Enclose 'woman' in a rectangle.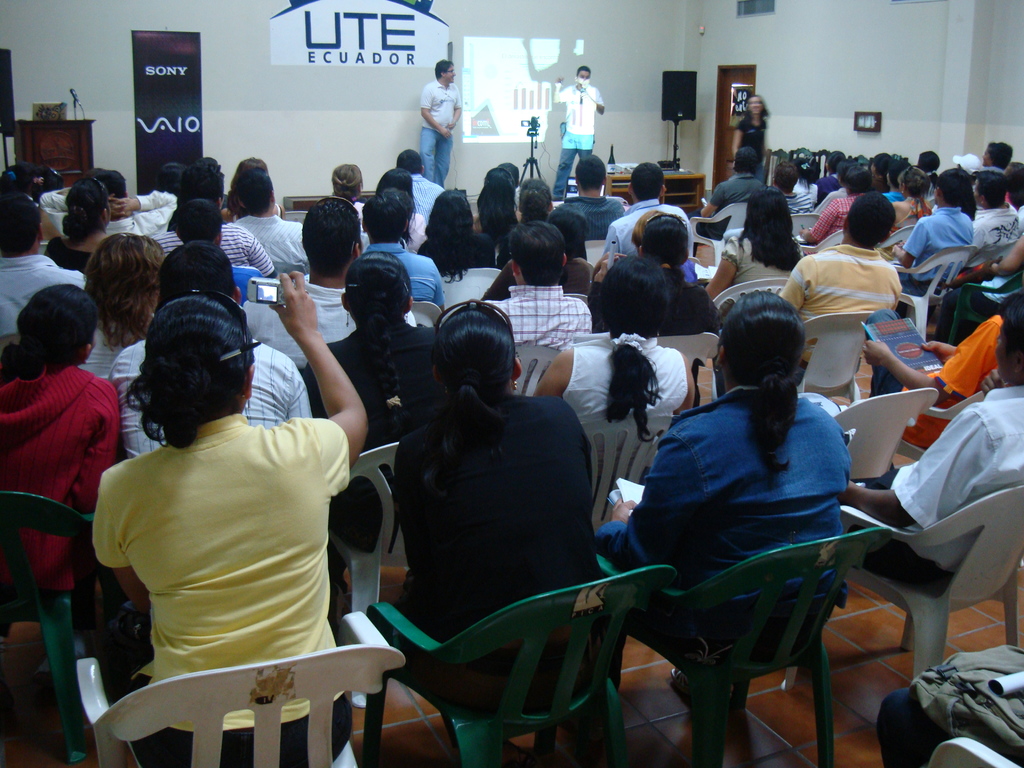
[370, 294, 614, 717].
